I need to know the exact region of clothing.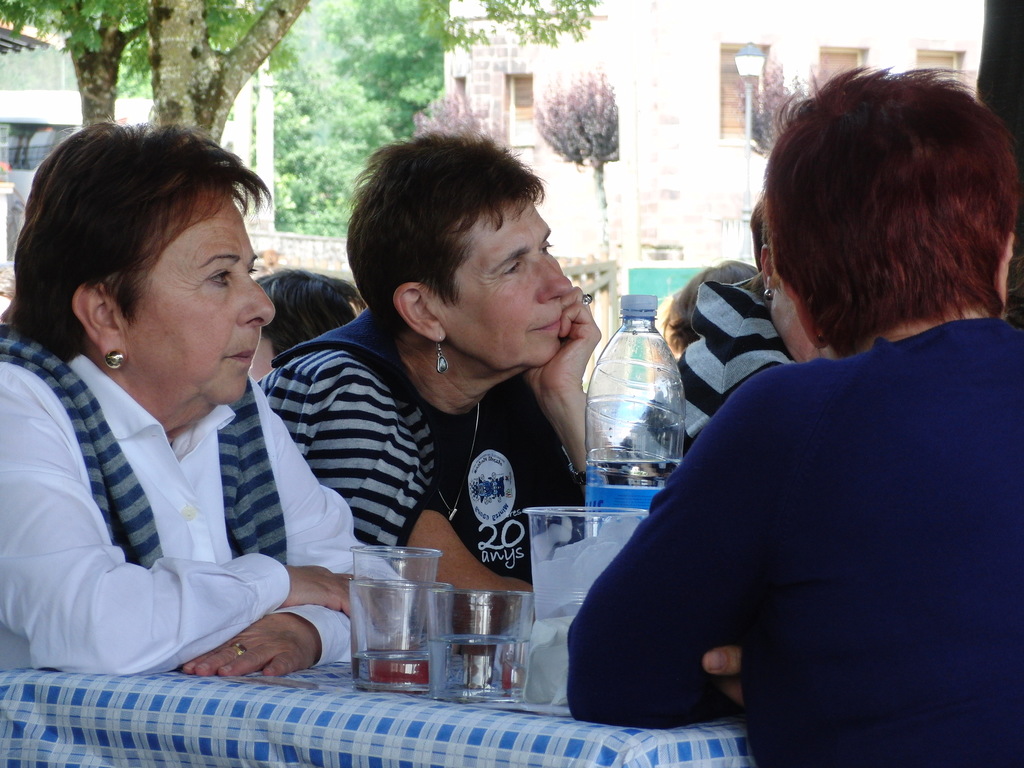
Region: left=0, top=323, right=412, bottom=672.
